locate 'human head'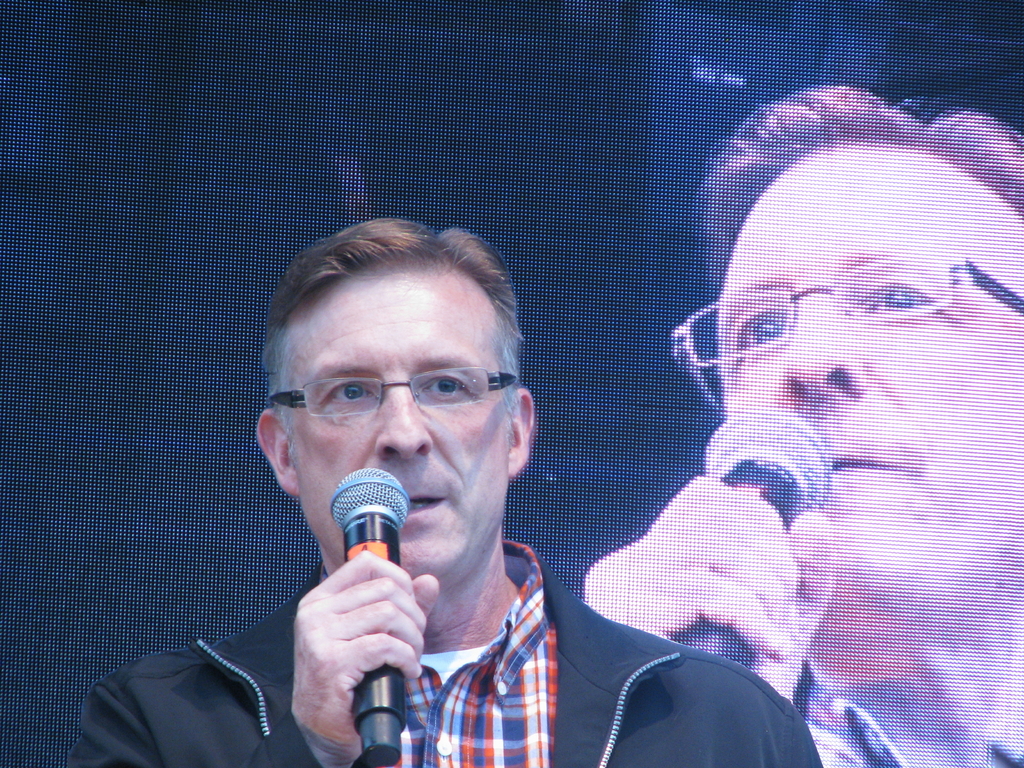
255, 221, 536, 584
